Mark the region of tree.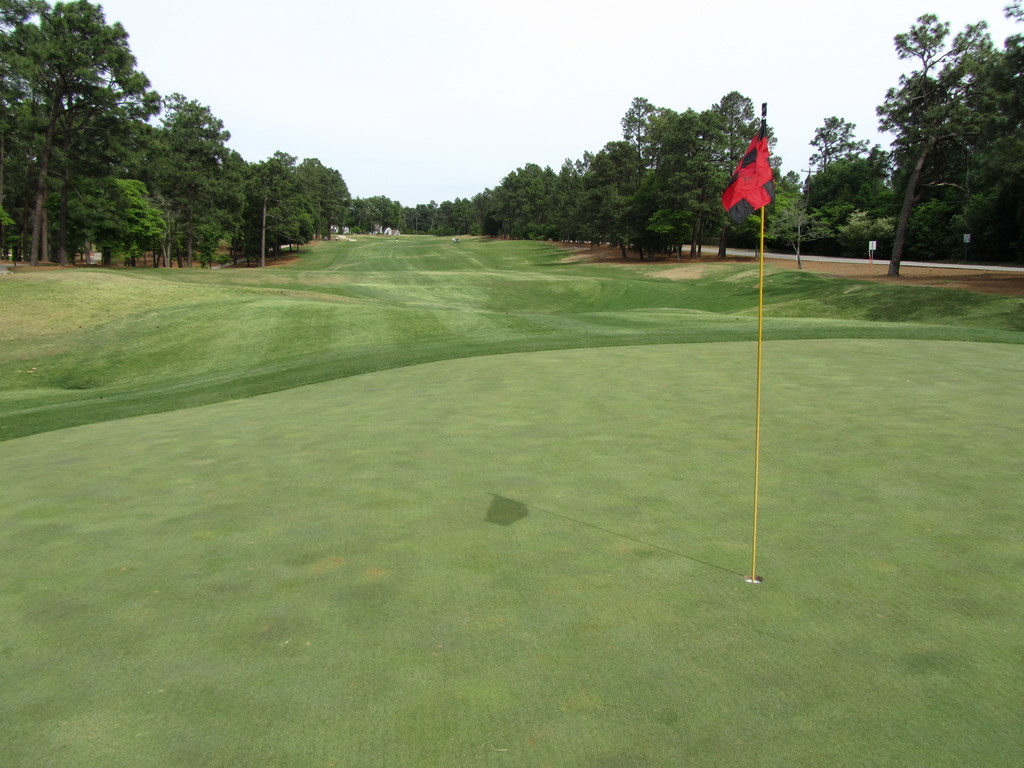
Region: [left=695, top=93, right=766, bottom=262].
